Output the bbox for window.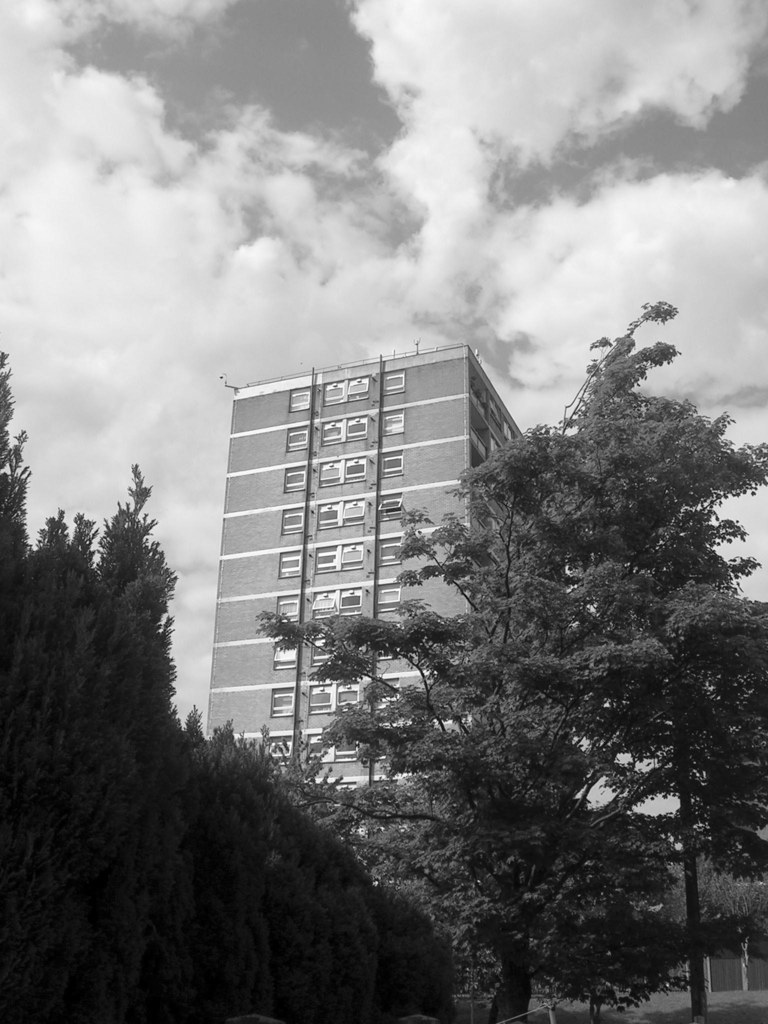
(left=311, top=507, right=339, bottom=525).
